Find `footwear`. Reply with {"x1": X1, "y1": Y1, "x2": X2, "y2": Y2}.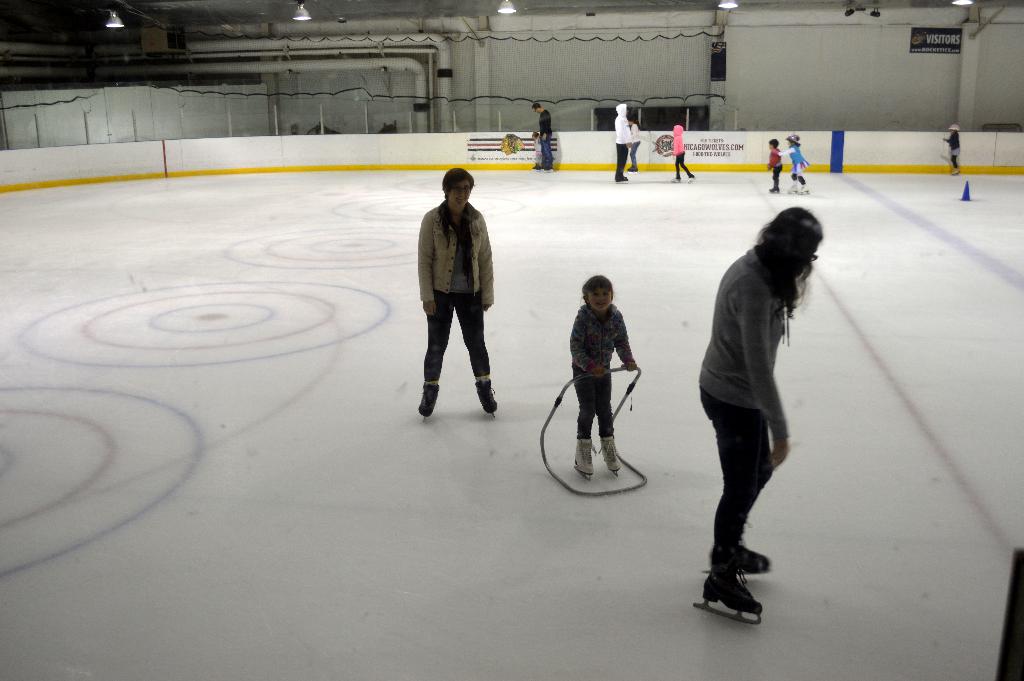
{"x1": 703, "y1": 562, "x2": 760, "y2": 612}.
